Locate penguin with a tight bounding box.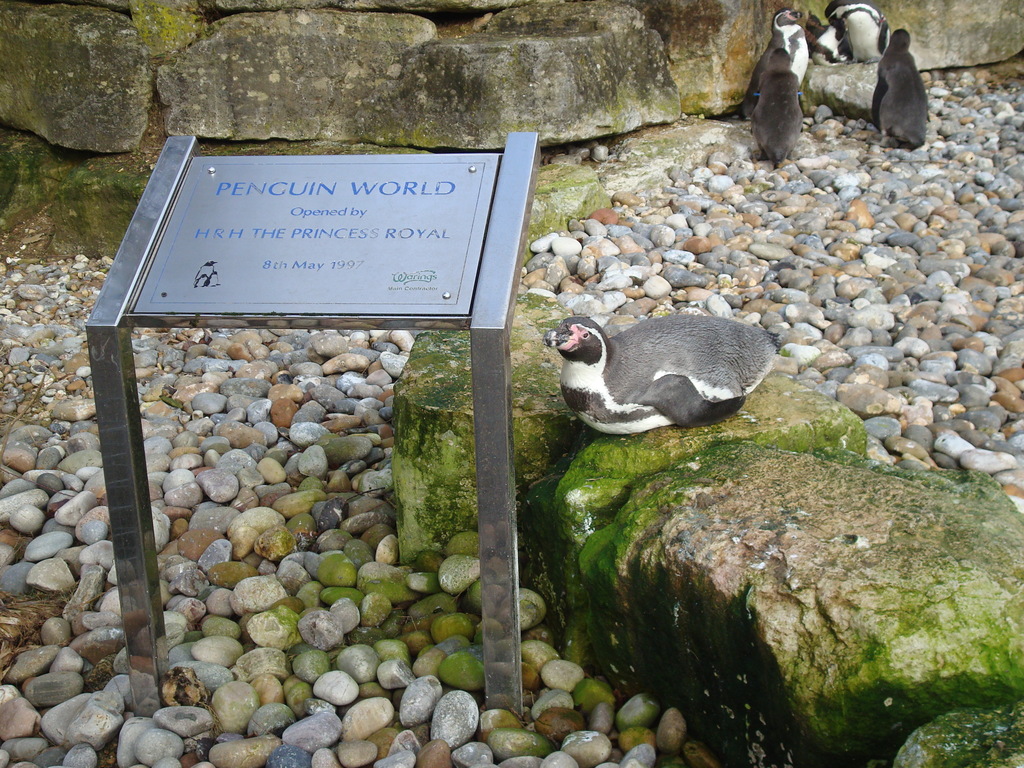
left=751, top=44, right=806, bottom=170.
